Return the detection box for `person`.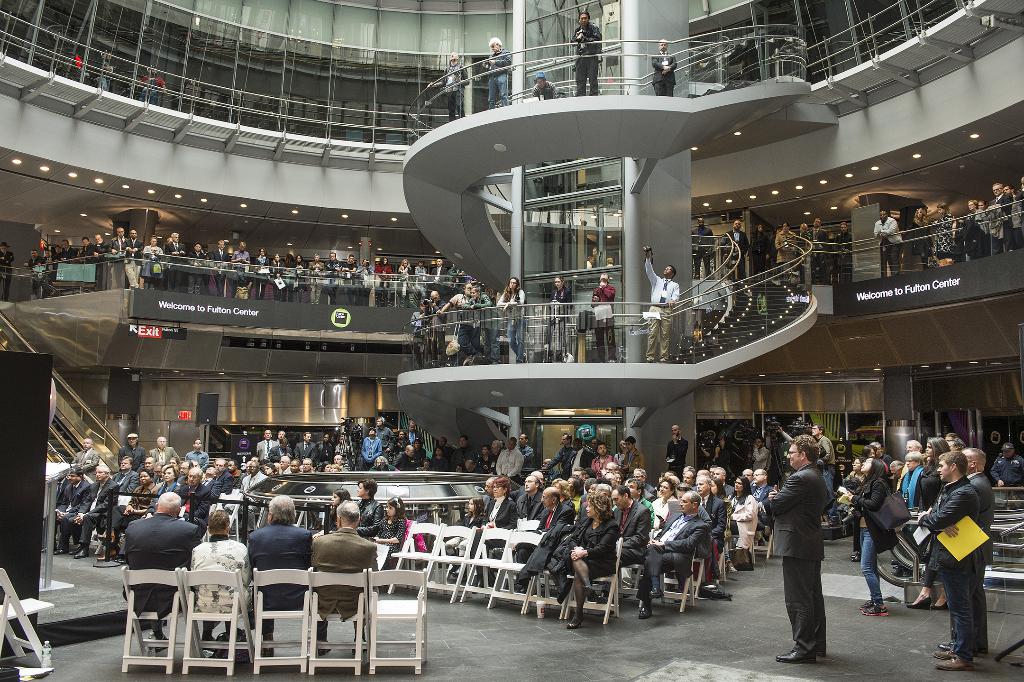
detection(648, 37, 681, 95).
